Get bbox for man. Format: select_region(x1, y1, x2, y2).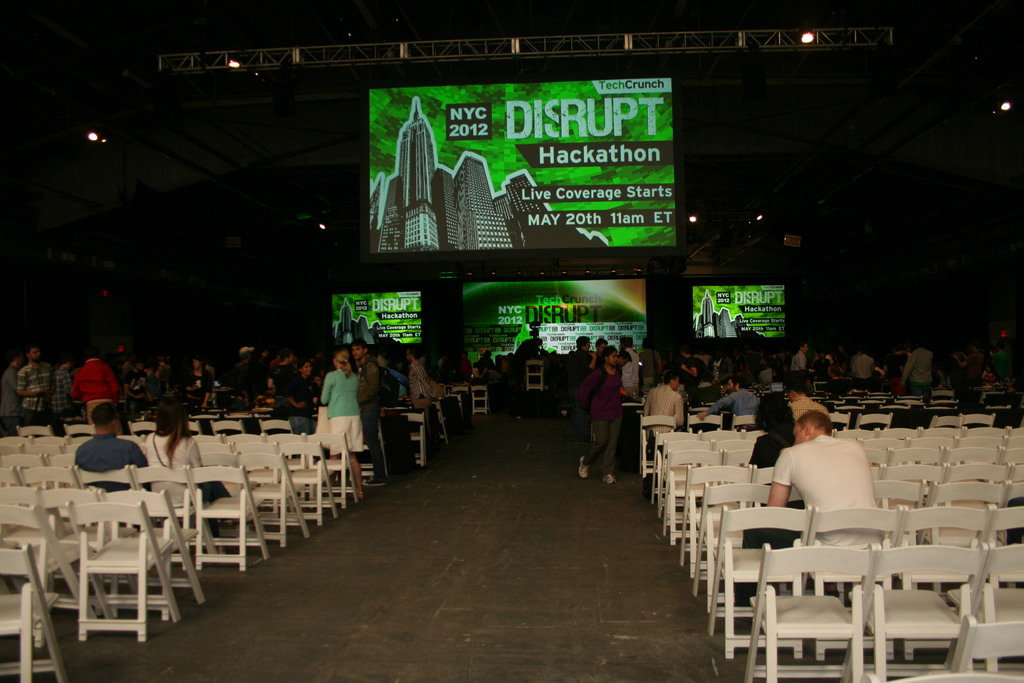
select_region(358, 340, 386, 490).
